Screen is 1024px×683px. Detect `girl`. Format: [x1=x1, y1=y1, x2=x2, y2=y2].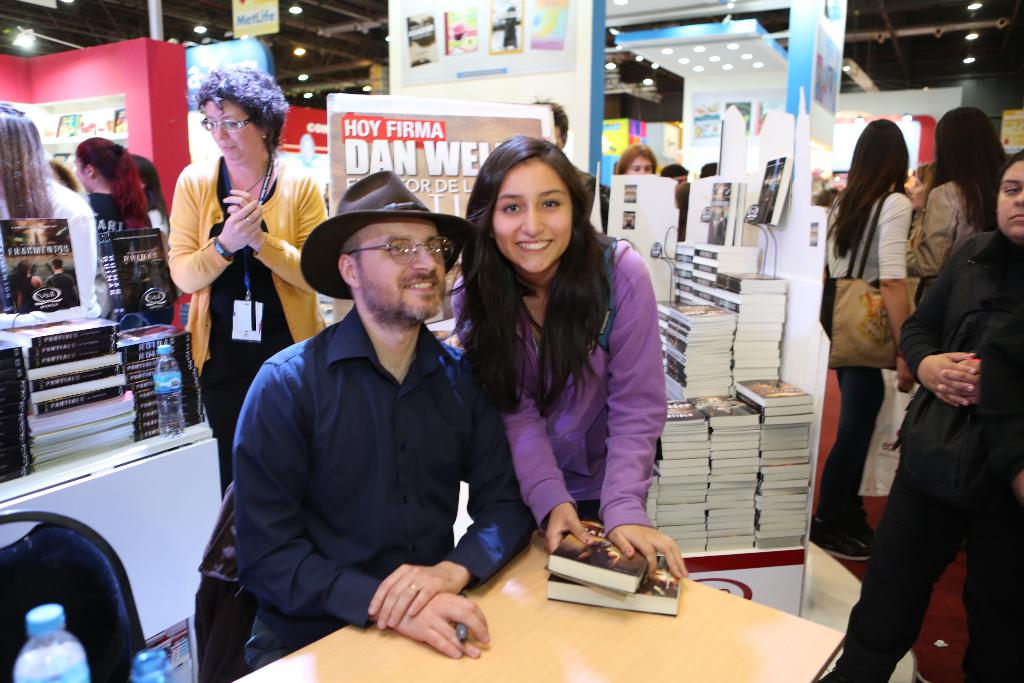
[x1=827, y1=119, x2=913, y2=561].
